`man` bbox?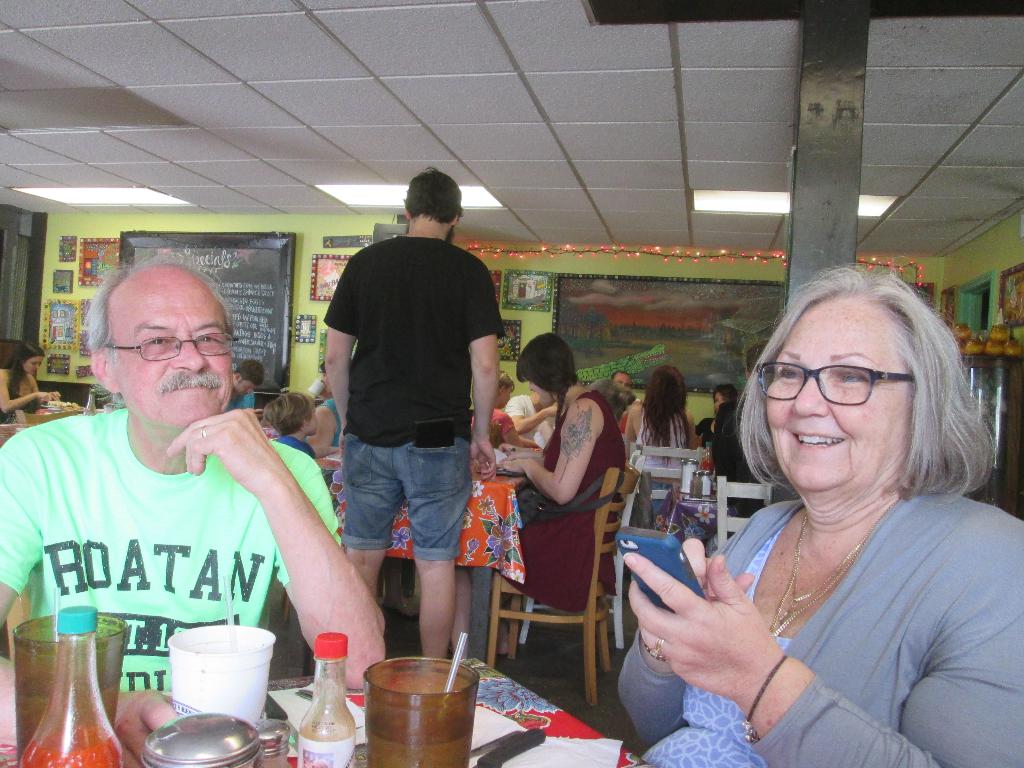
pyautogui.locateOnScreen(307, 159, 501, 668)
